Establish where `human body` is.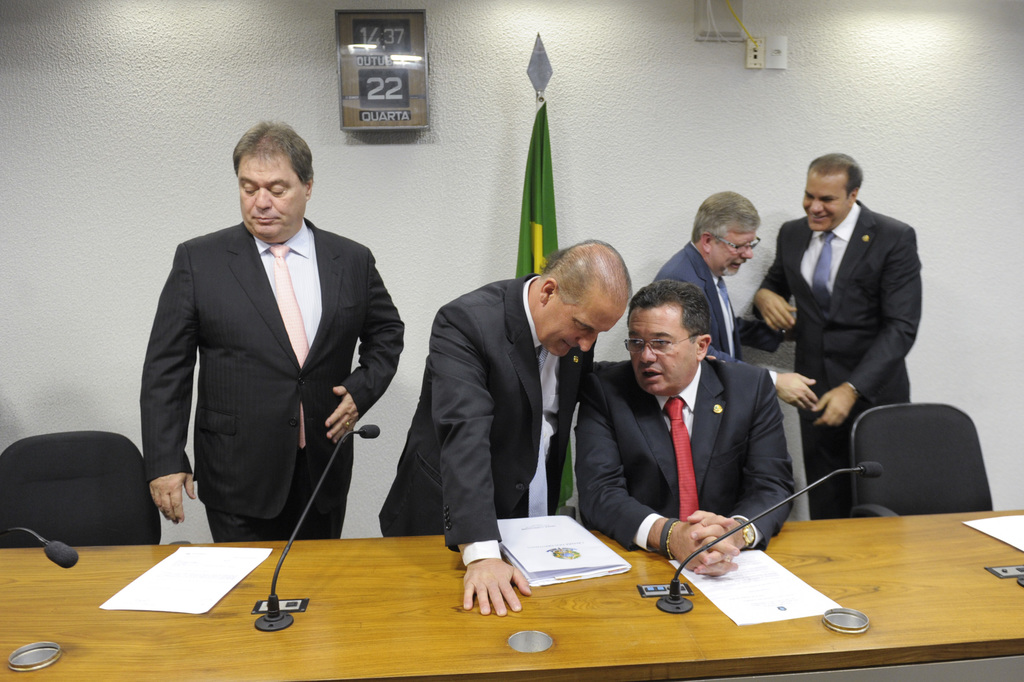
Established at <region>154, 128, 396, 643</region>.
